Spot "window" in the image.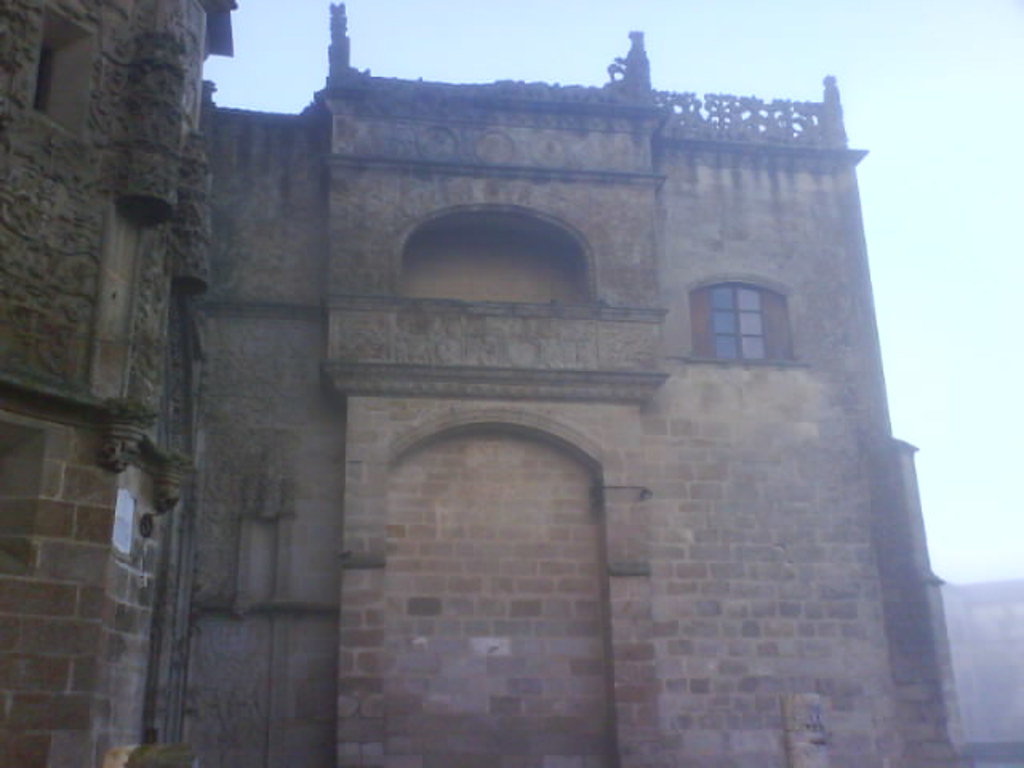
"window" found at <bbox>685, 278, 795, 362</bbox>.
